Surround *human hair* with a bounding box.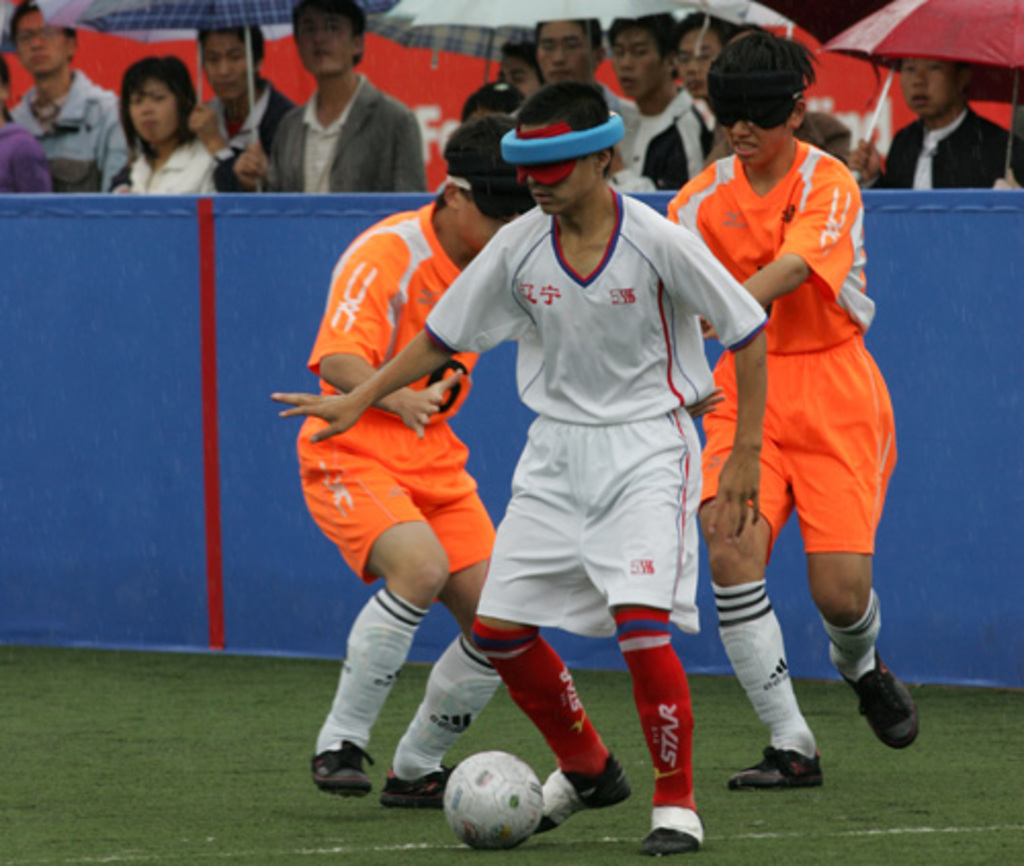
pyautogui.locateOnScreen(604, 10, 680, 84).
